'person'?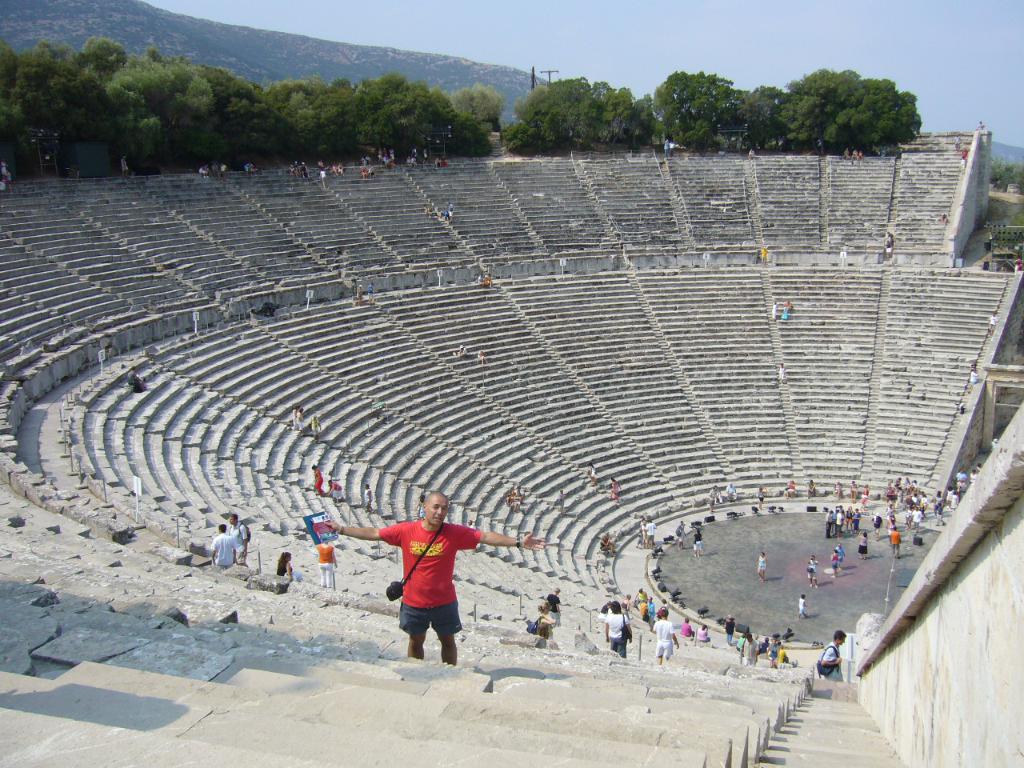
(x1=285, y1=554, x2=305, y2=581)
